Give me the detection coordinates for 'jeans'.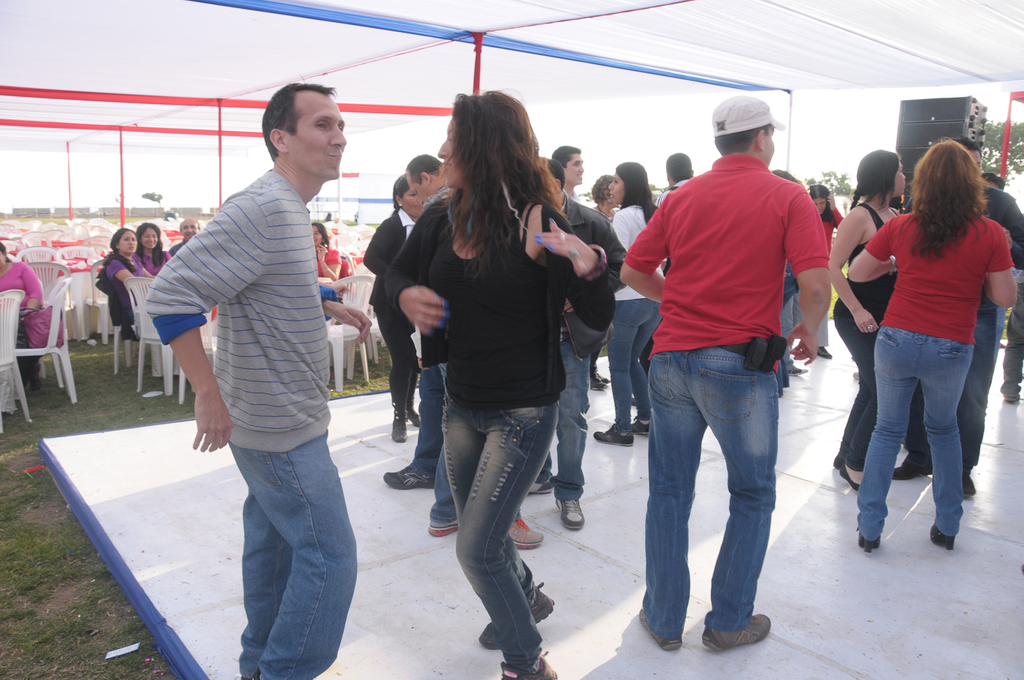
select_region(641, 335, 788, 641).
